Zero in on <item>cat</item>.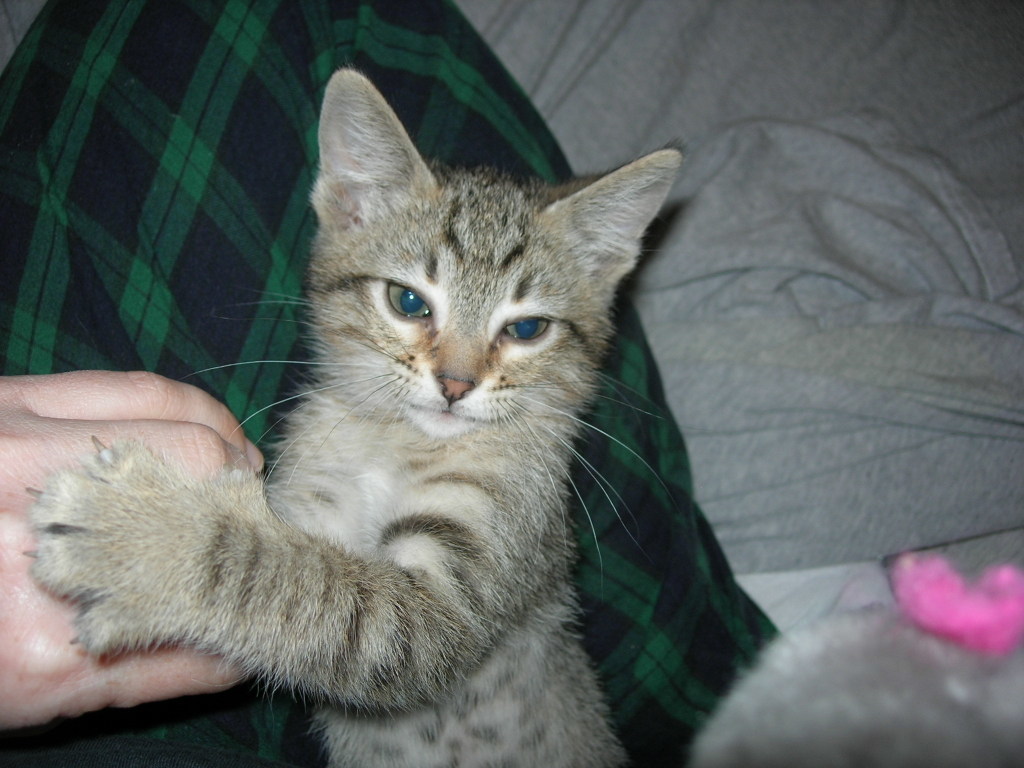
Zeroed in: [25,69,688,767].
